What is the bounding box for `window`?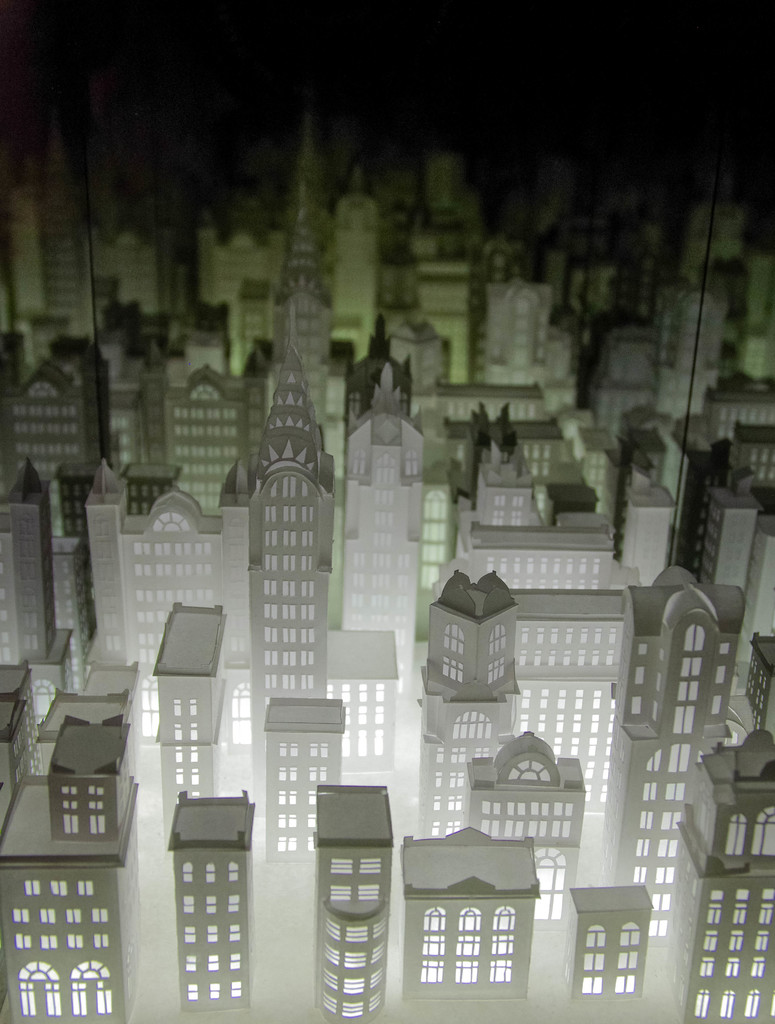
63:801:83:808.
